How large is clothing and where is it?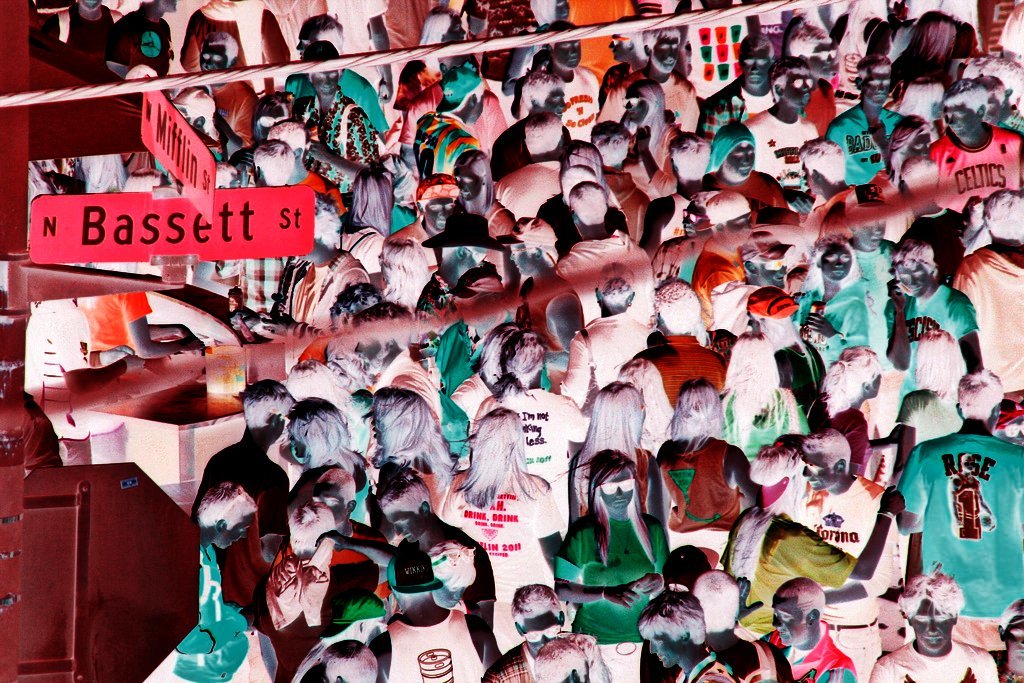
Bounding box: detection(484, 642, 544, 682).
